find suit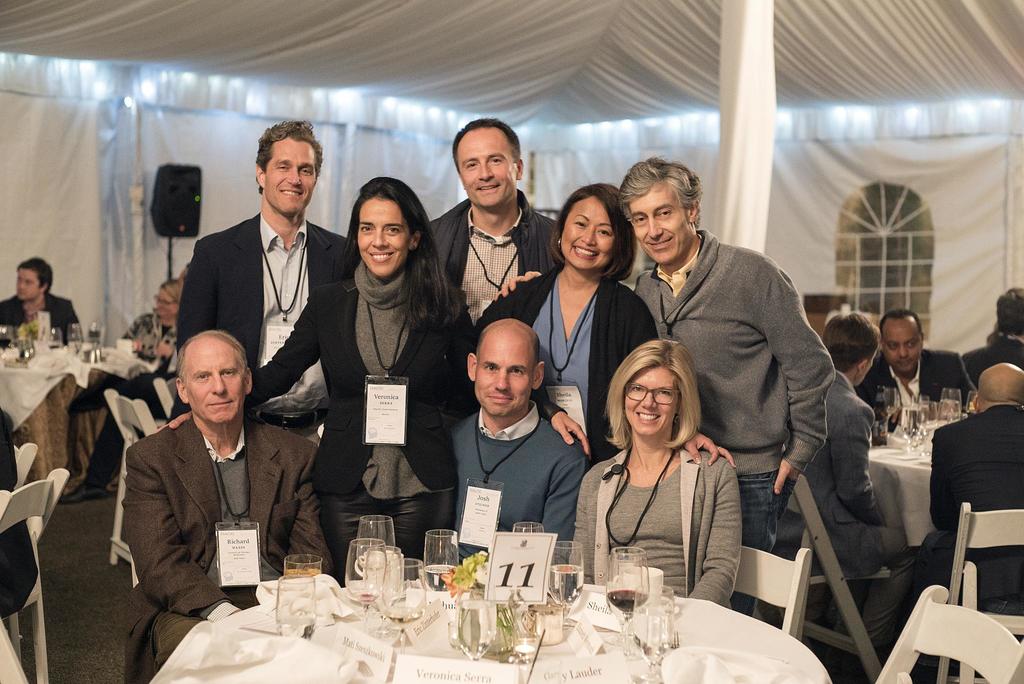
box=[960, 335, 1023, 389]
